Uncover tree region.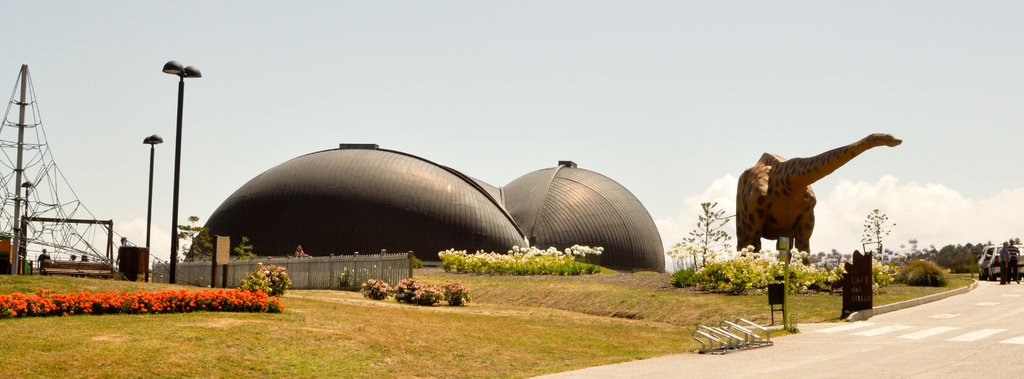
Uncovered: pyautogui.locateOnScreen(667, 203, 737, 262).
